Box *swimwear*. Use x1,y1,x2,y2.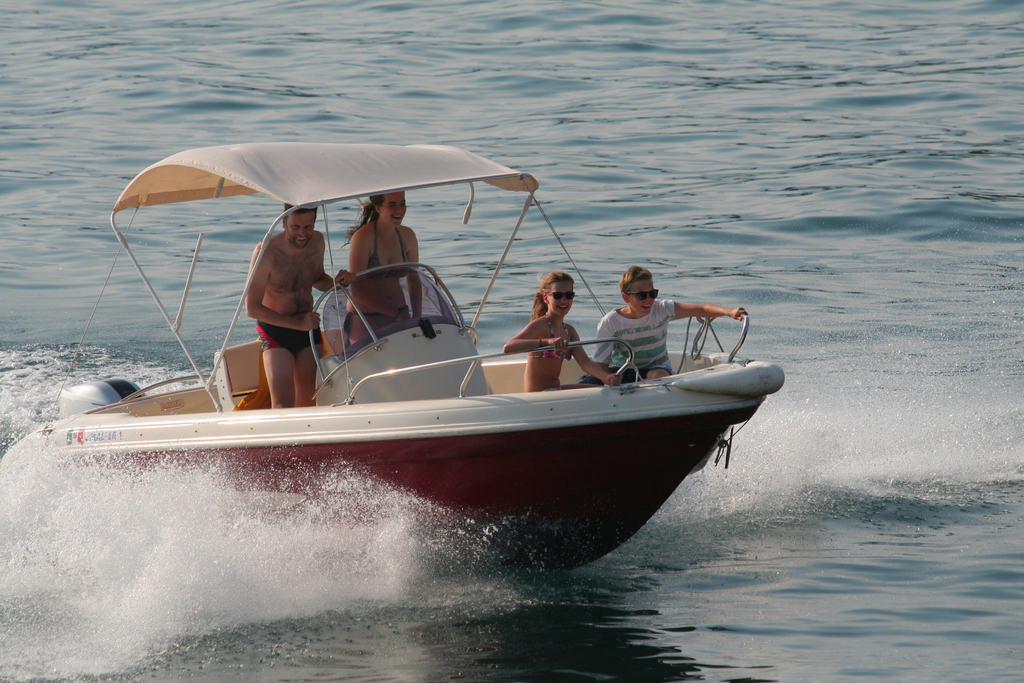
366,225,415,284.
